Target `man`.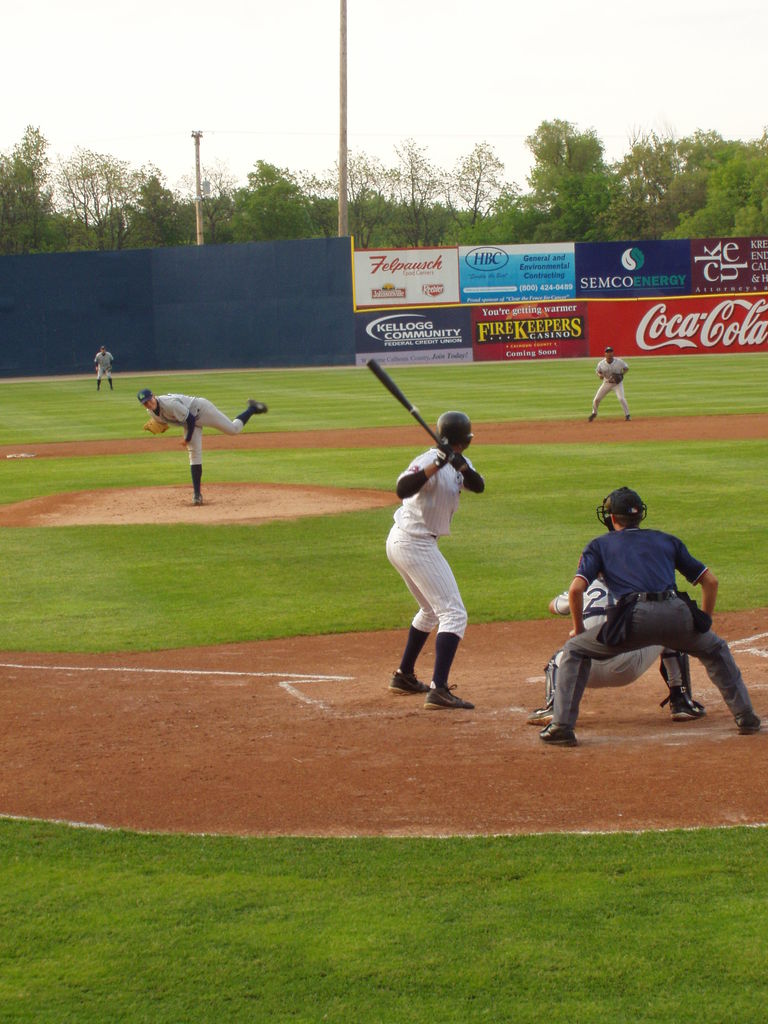
Target region: select_region(589, 345, 632, 420).
